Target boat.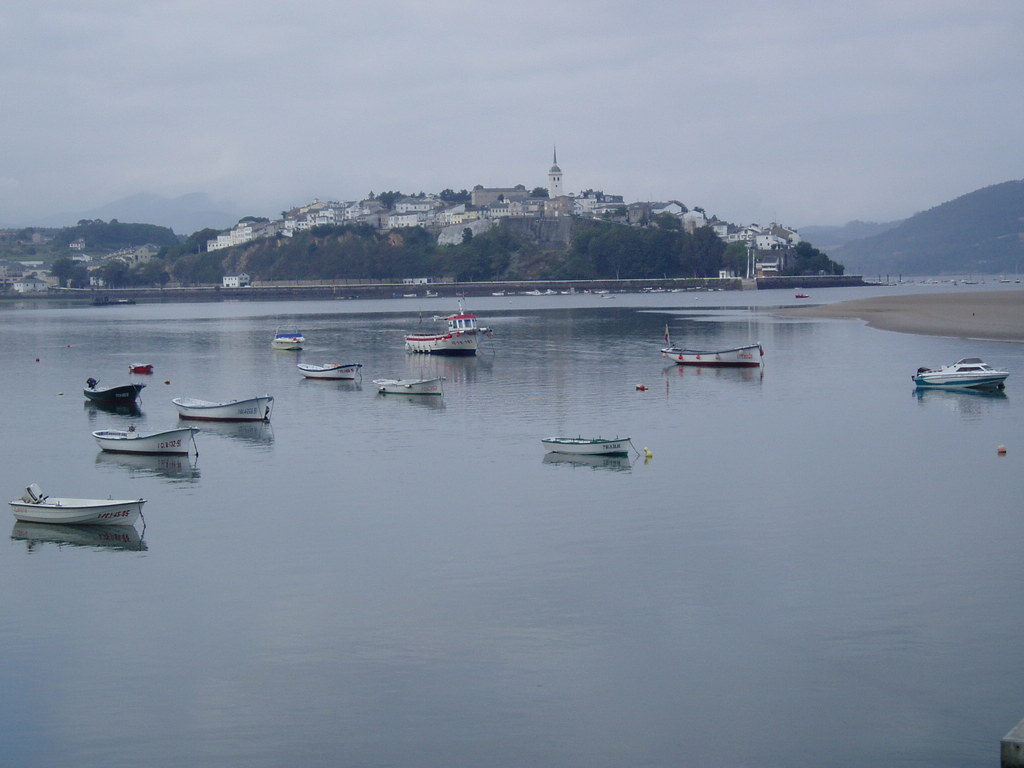
Target region: <box>372,380,449,396</box>.
